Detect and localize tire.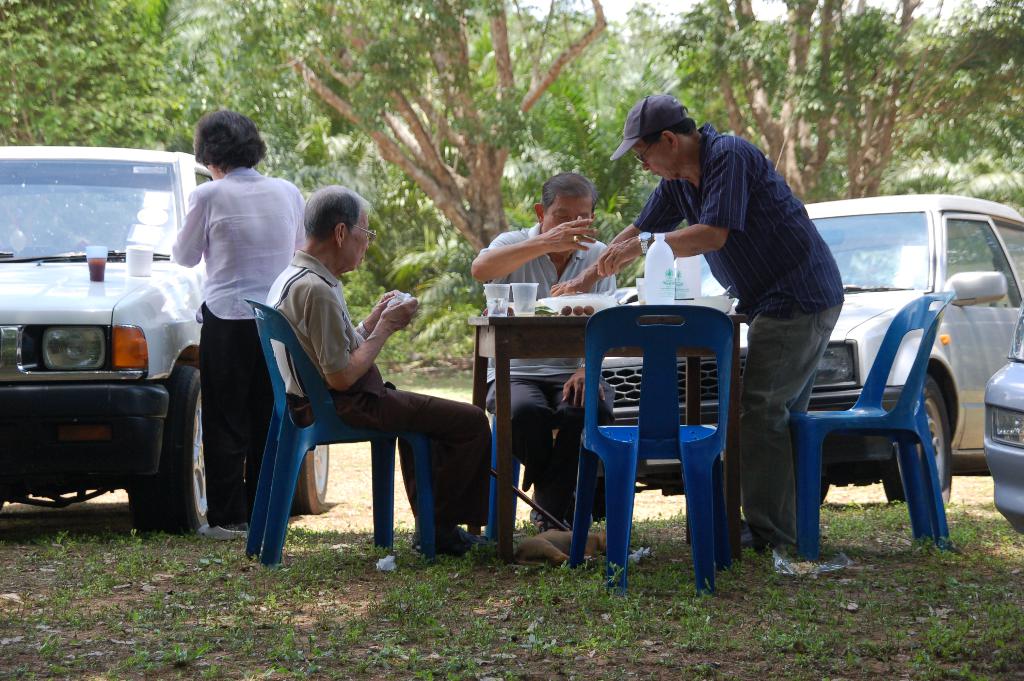
Localized at select_region(290, 442, 328, 513).
